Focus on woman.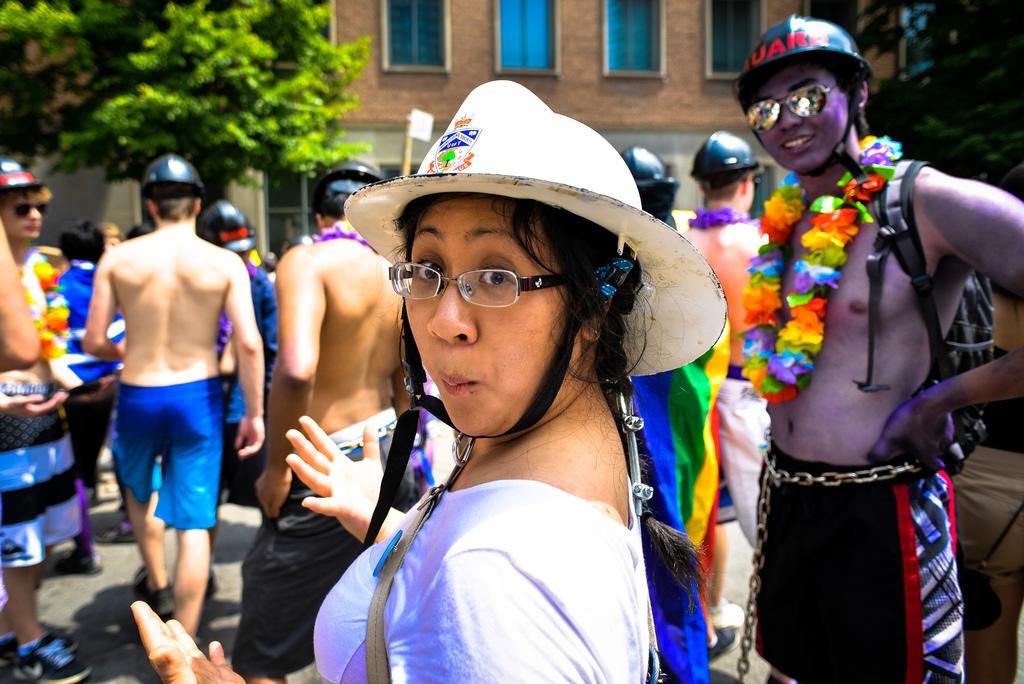
Focused at BBox(0, 155, 100, 683).
